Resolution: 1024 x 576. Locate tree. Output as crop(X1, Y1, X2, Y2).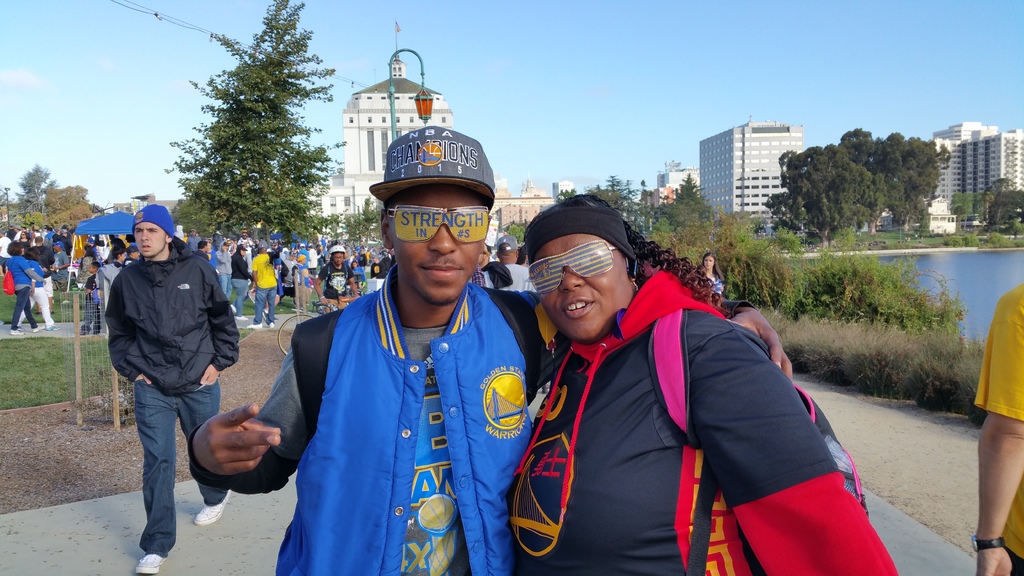
crop(796, 224, 972, 328).
